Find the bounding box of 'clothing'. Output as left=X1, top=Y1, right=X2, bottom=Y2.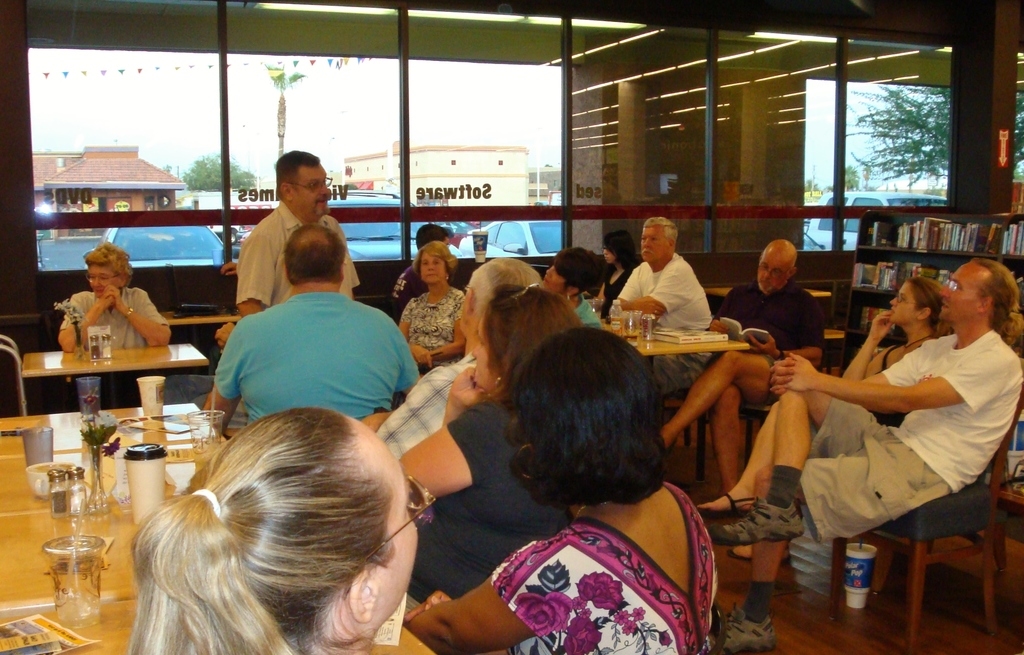
left=235, top=206, right=358, bottom=310.
